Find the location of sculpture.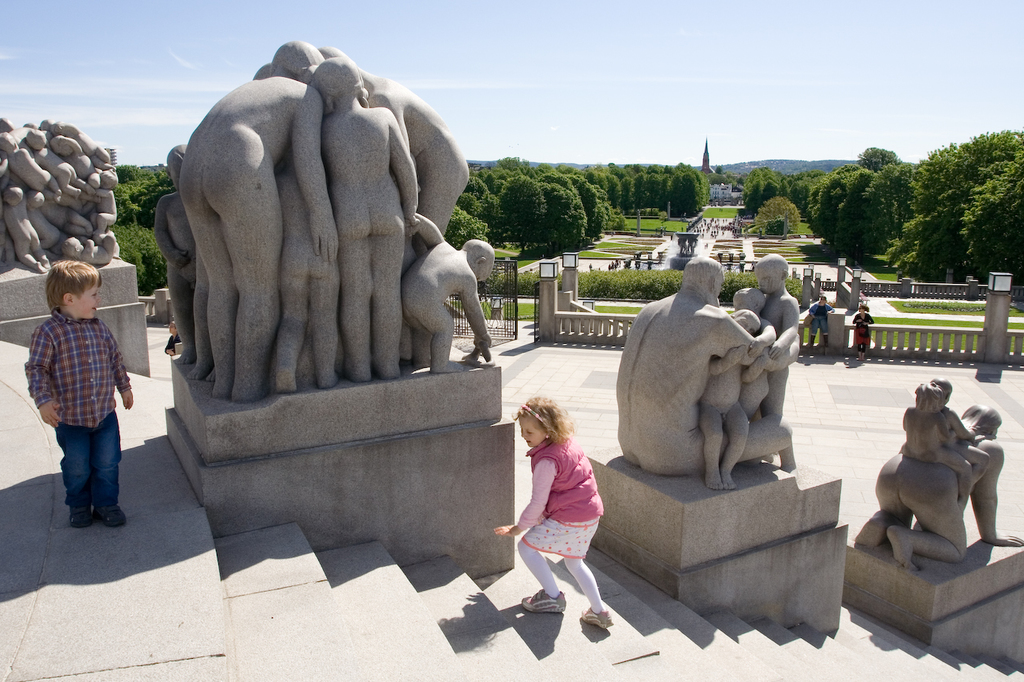
Location: rect(618, 259, 802, 477).
